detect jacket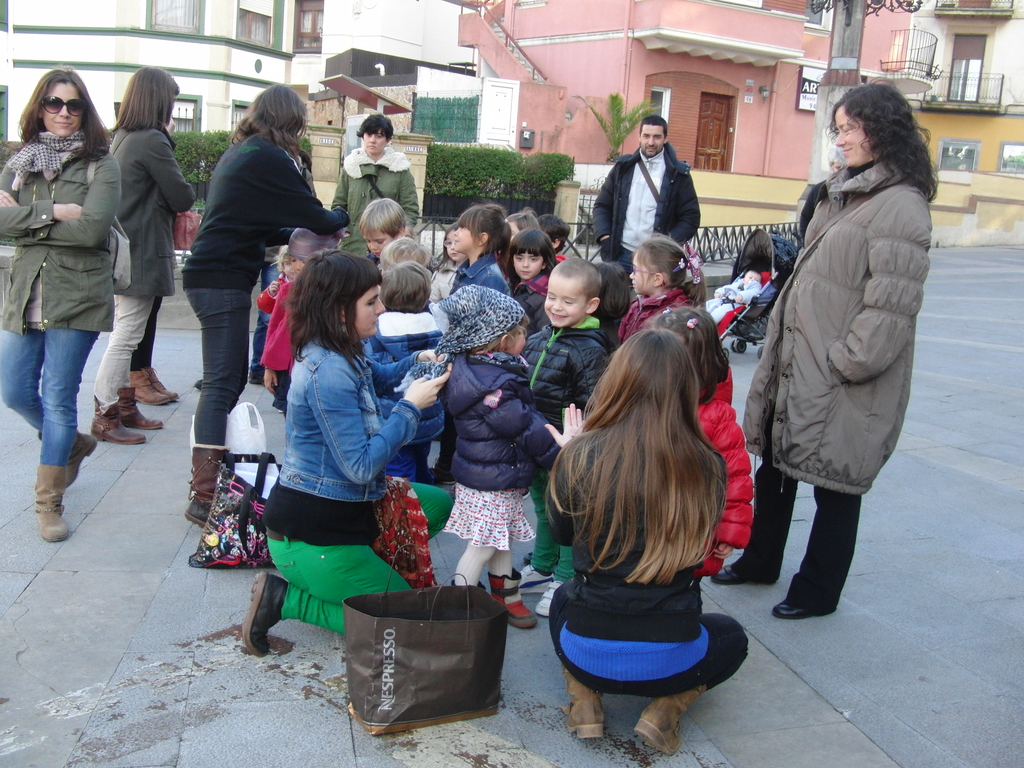
<bbox>0, 147, 120, 341</bbox>
